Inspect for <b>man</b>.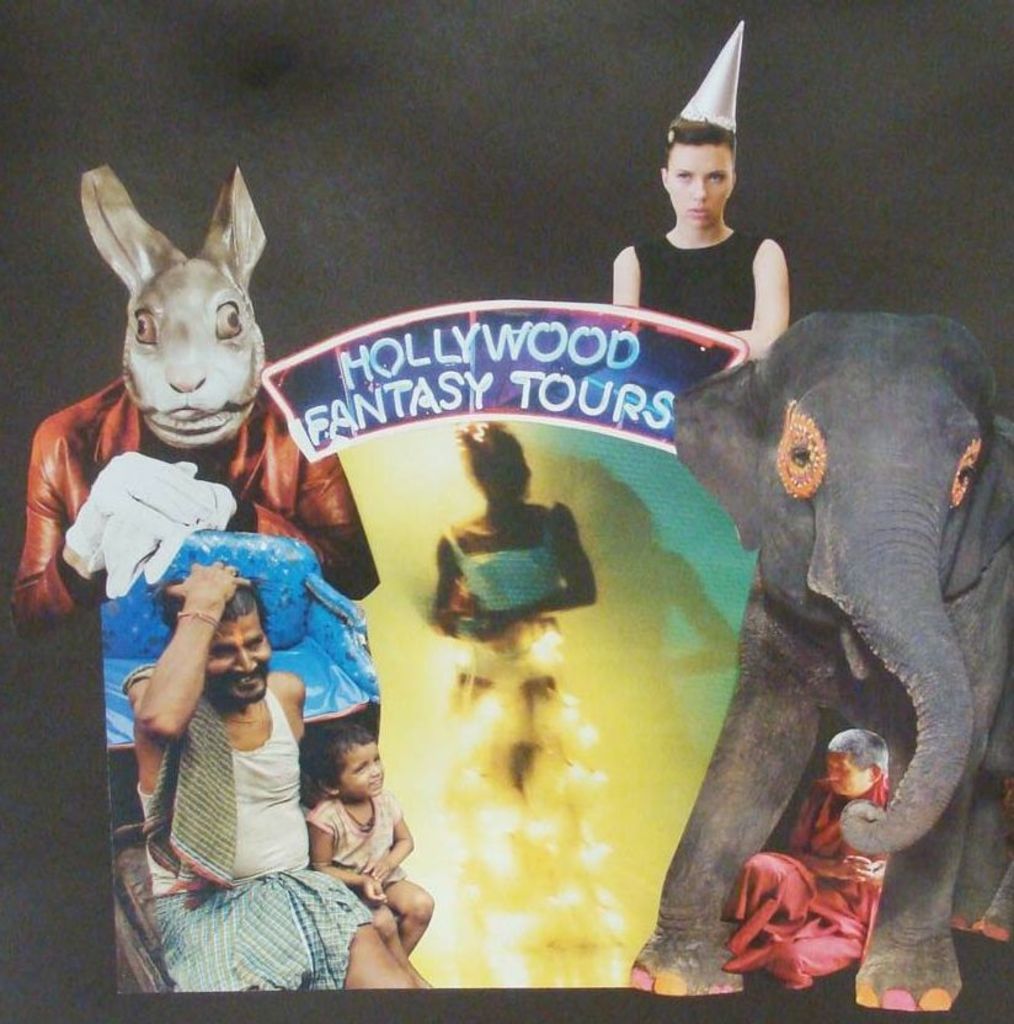
Inspection: x1=124 y1=562 x2=406 y2=982.
